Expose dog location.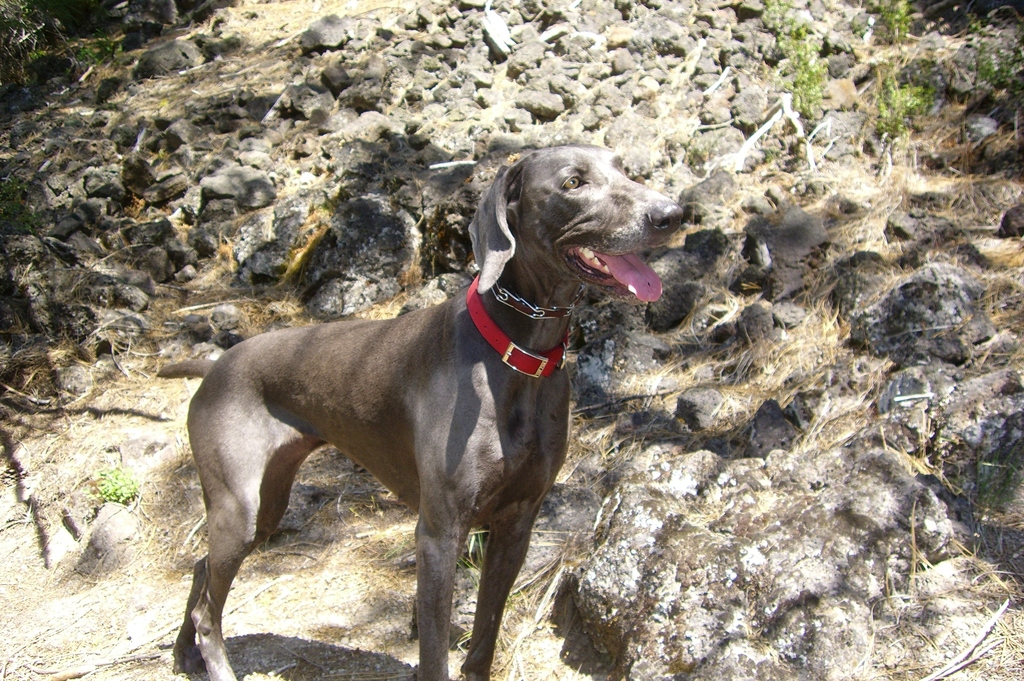
Exposed at (left=153, top=144, right=678, bottom=680).
